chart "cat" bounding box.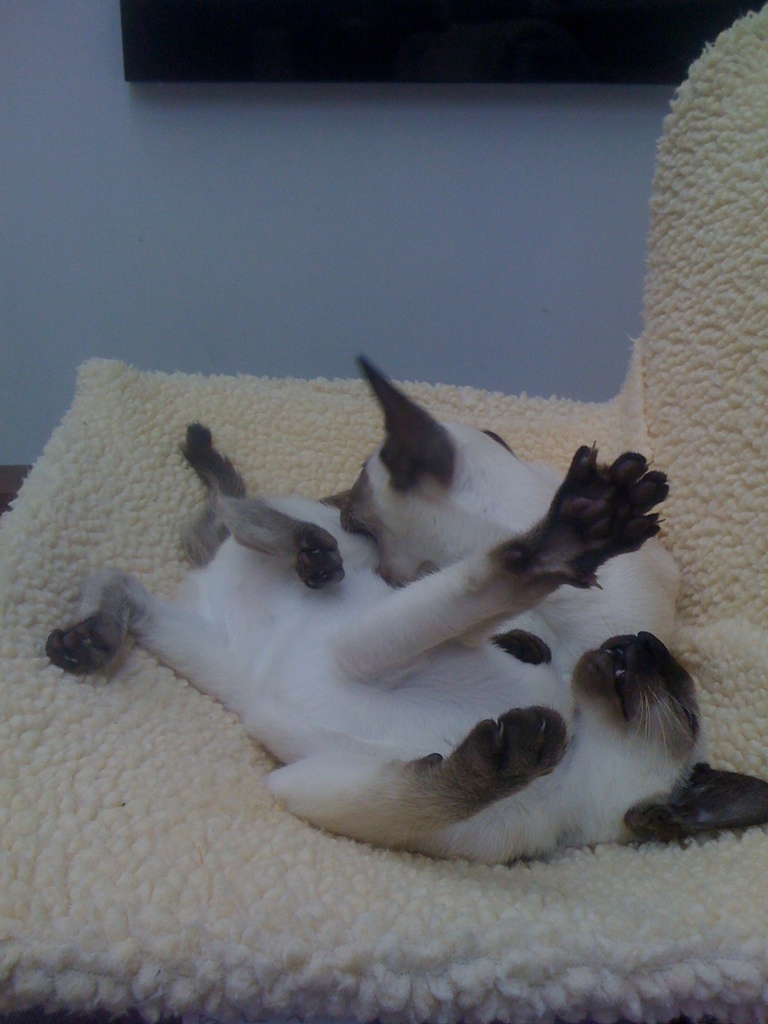
Charted: 331 344 696 698.
